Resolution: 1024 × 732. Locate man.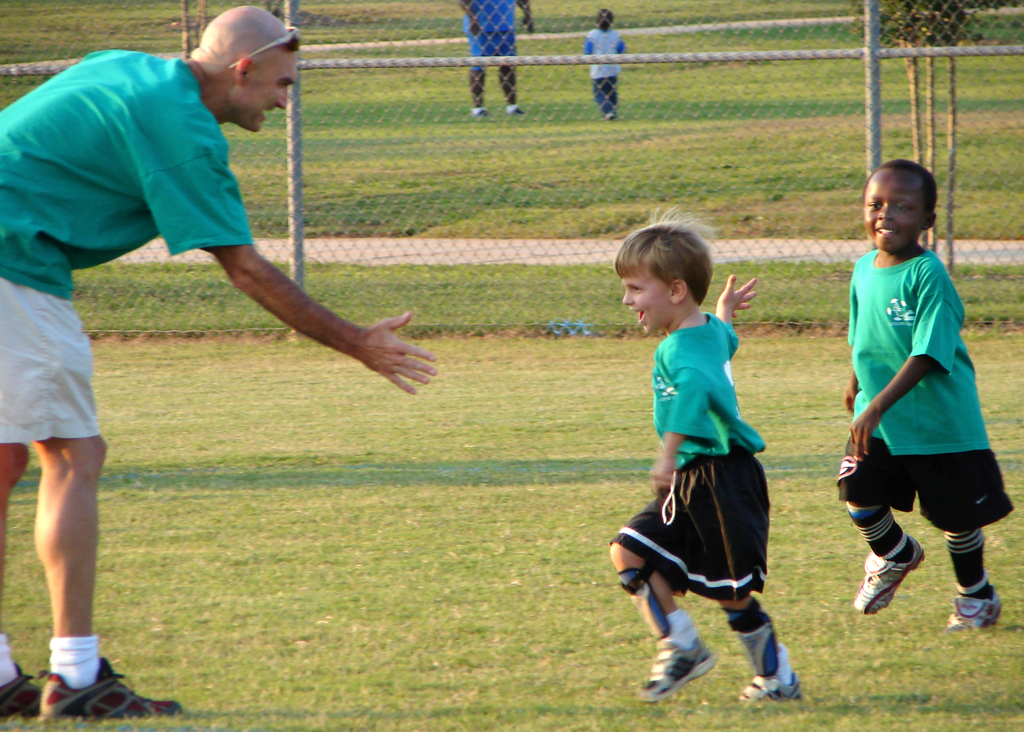
l=0, t=0, r=440, b=714.
